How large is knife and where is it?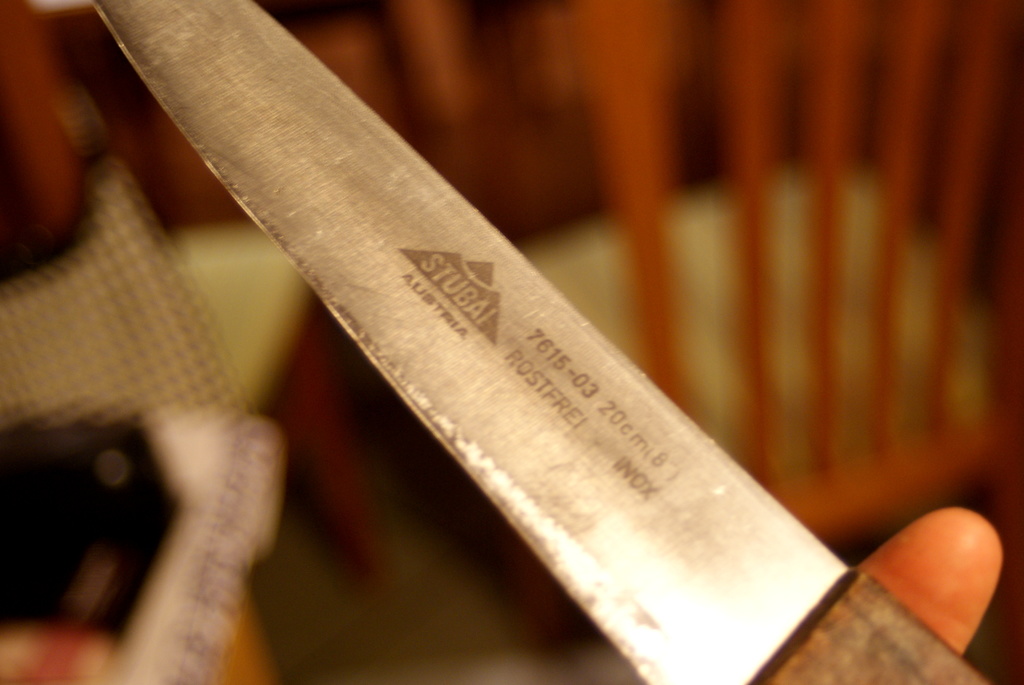
Bounding box: [90, 0, 986, 684].
